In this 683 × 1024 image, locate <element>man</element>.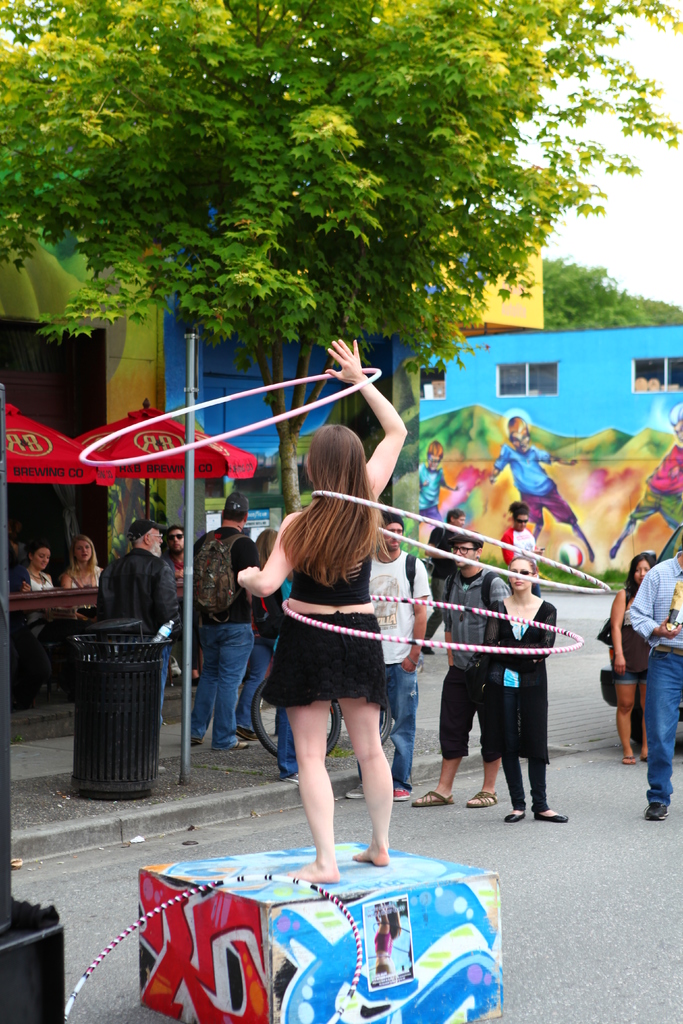
Bounding box: l=407, t=539, r=509, b=805.
